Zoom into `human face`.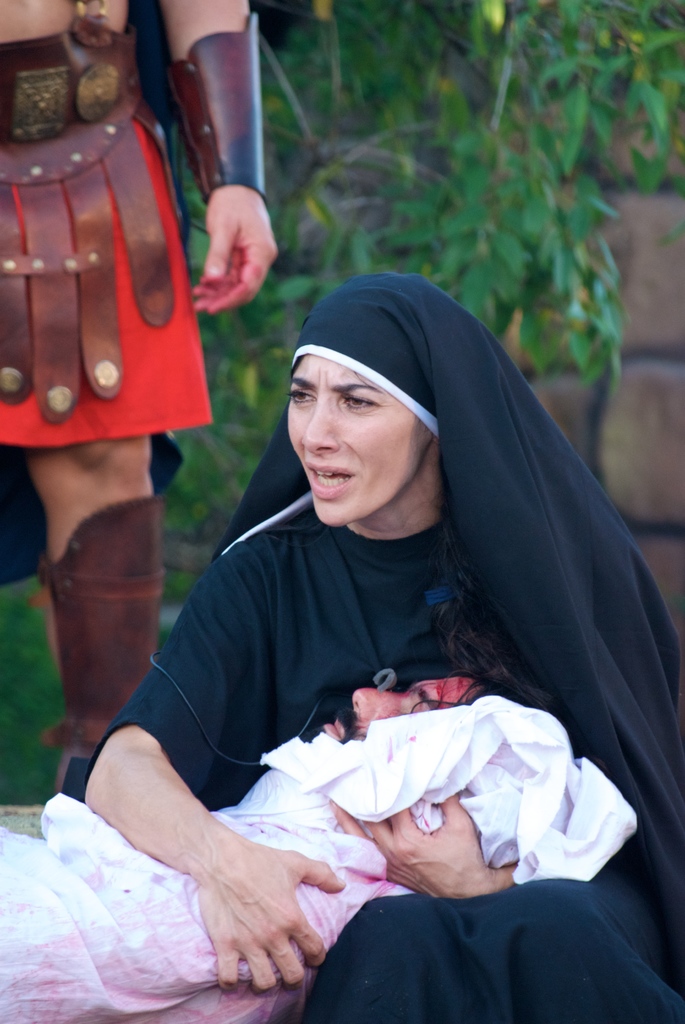
Zoom target: [309,672,468,739].
